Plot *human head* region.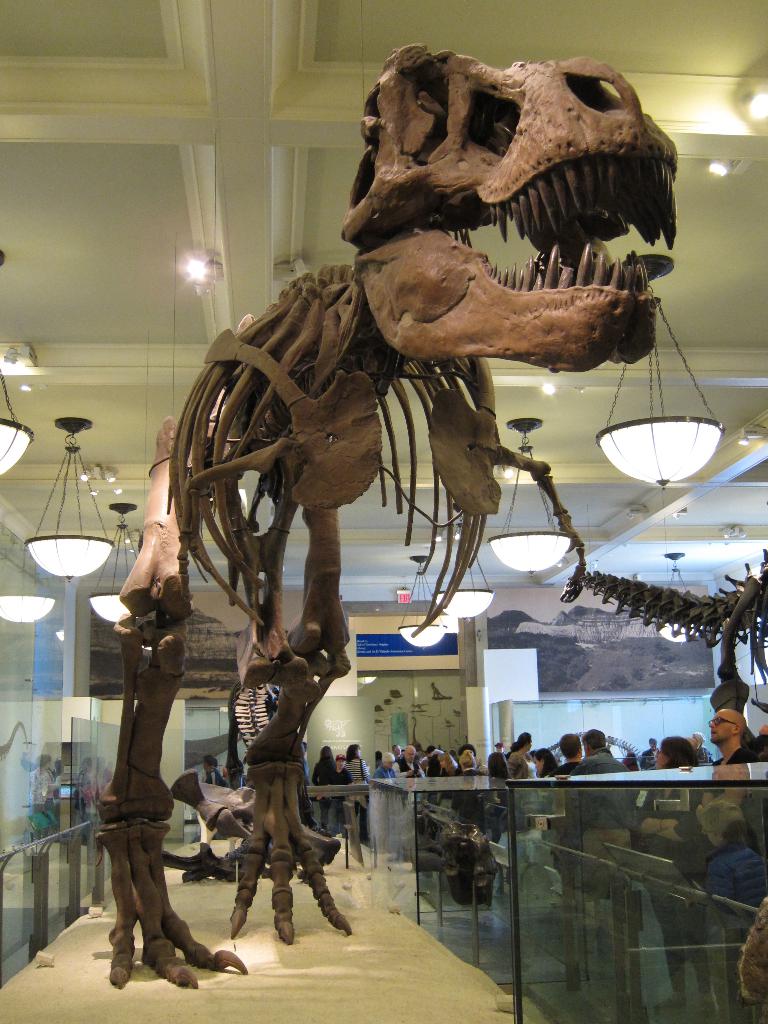
Plotted at Rect(515, 732, 531, 753).
